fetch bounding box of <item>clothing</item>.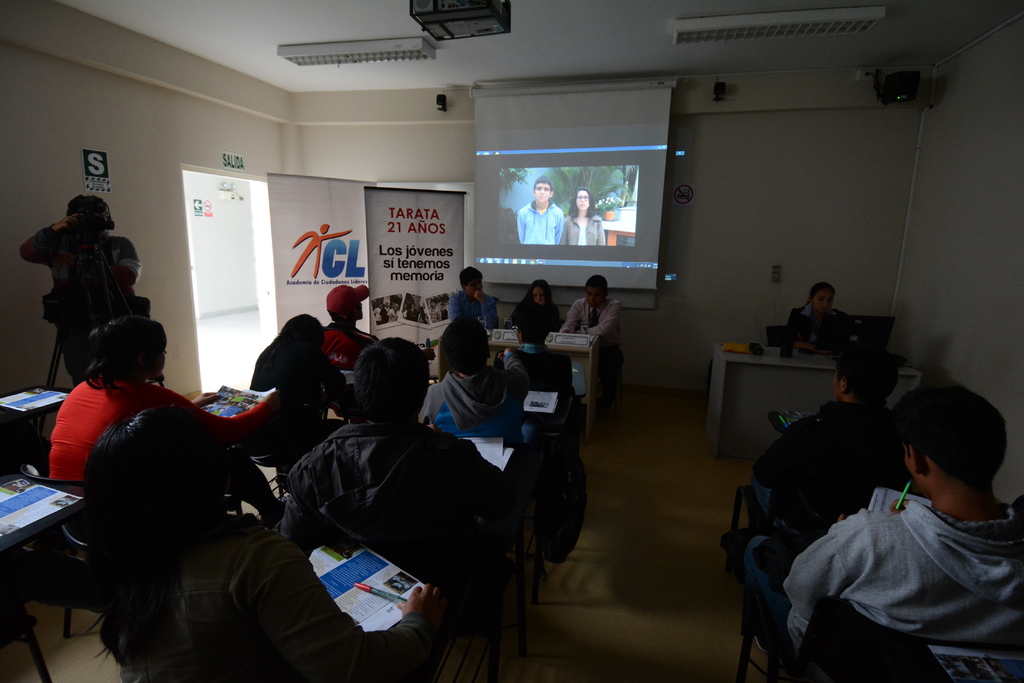
Bbox: [left=513, top=296, right=560, bottom=377].
